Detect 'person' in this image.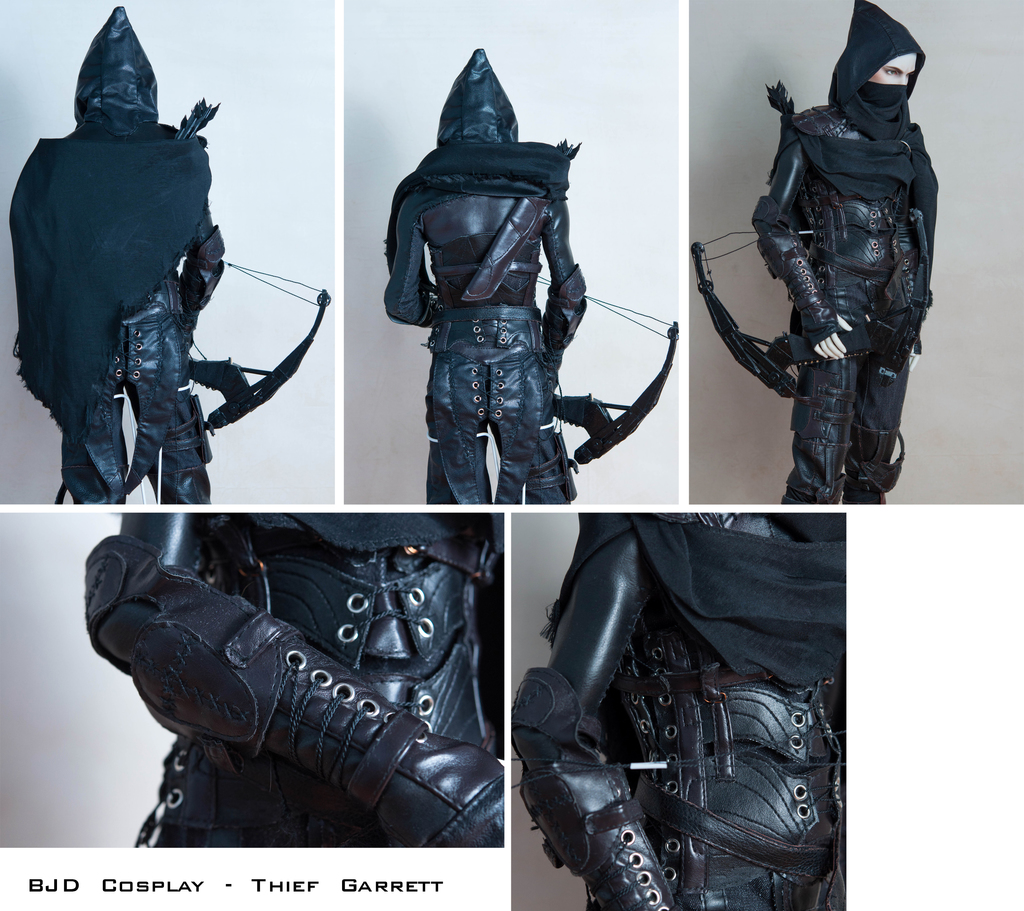
Detection: box(724, 0, 954, 580).
